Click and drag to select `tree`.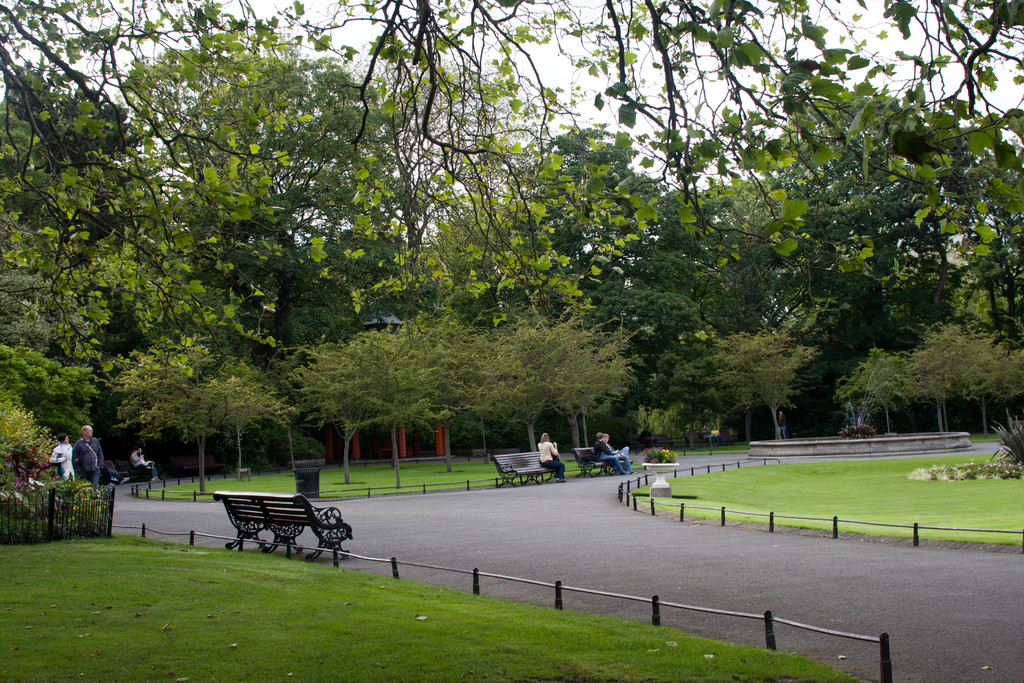
Selection: pyautogui.locateOnScreen(714, 320, 820, 450).
